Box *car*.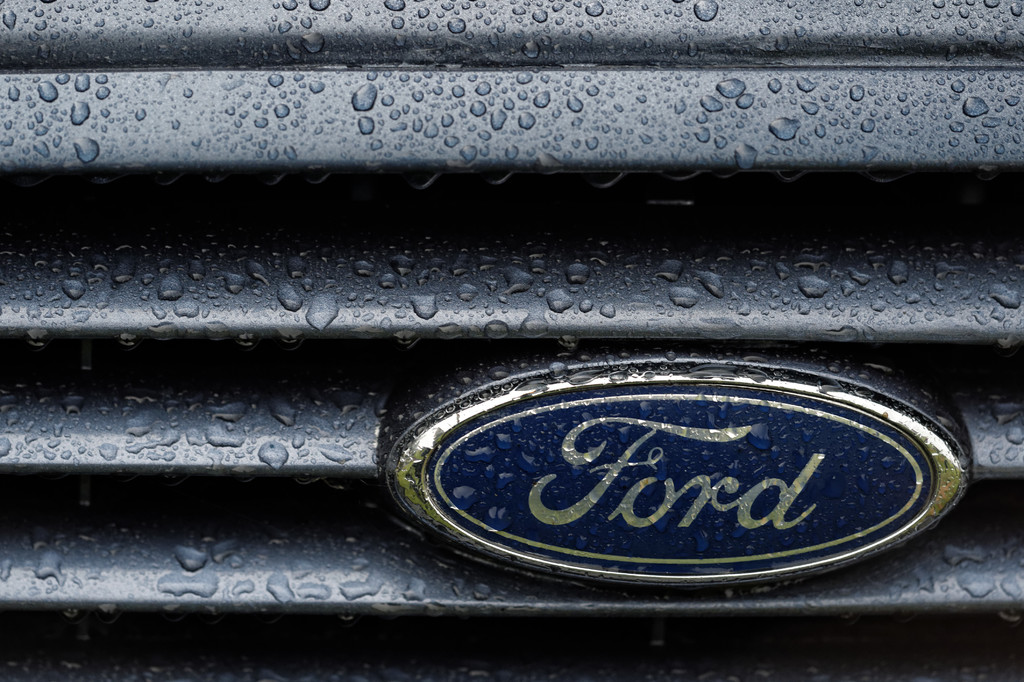
select_region(0, 0, 1020, 681).
